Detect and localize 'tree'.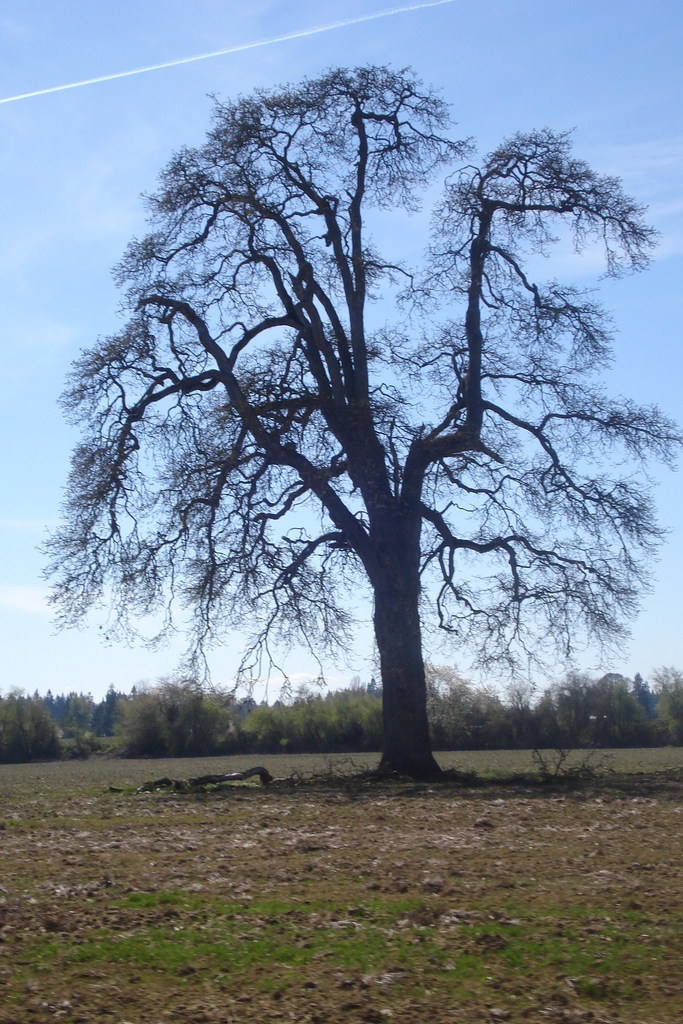
Localized at 137, 685, 193, 750.
